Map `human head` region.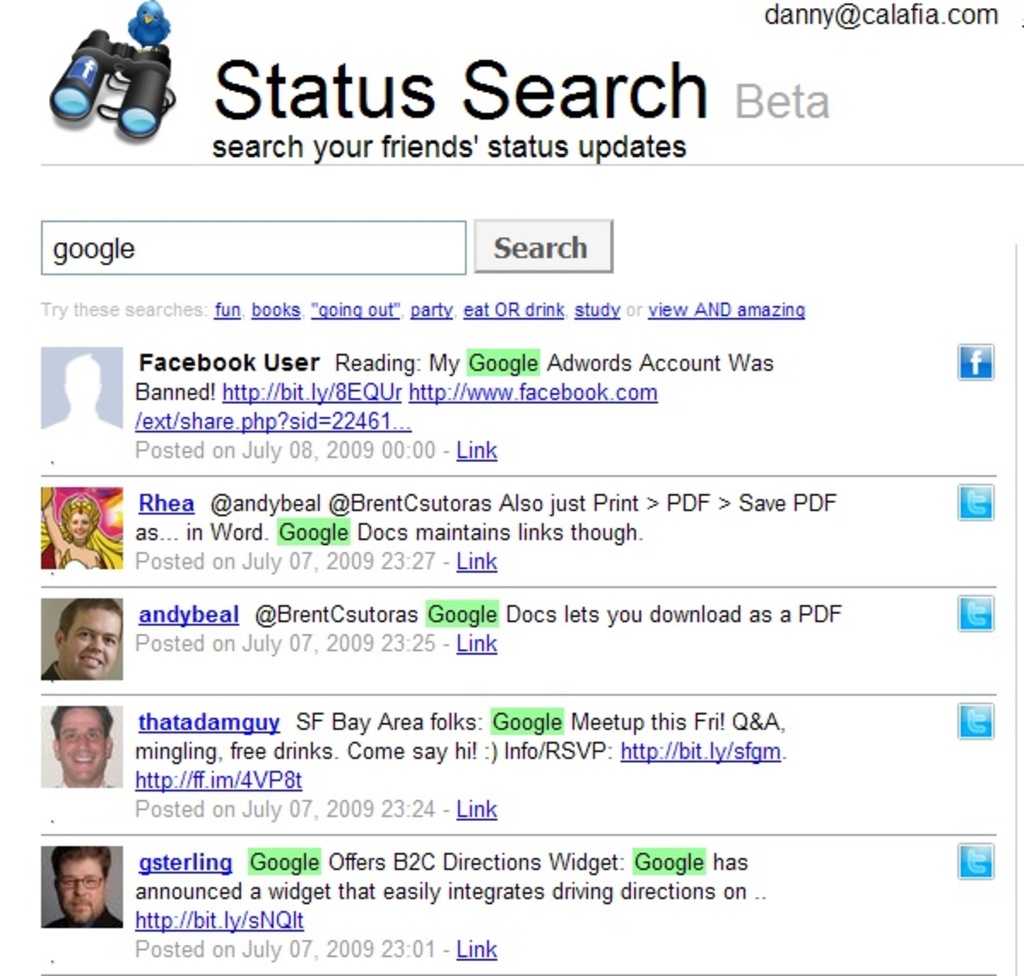
Mapped to pyautogui.locateOnScreen(67, 511, 92, 542).
